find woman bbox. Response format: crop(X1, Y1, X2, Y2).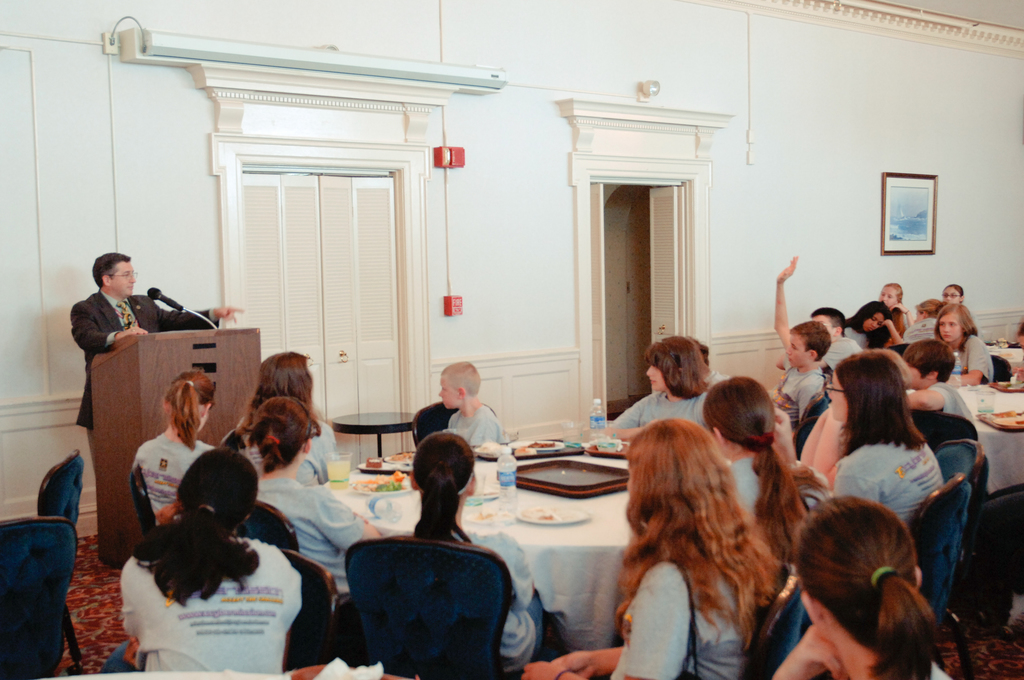
crop(845, 299, 895, 369).
